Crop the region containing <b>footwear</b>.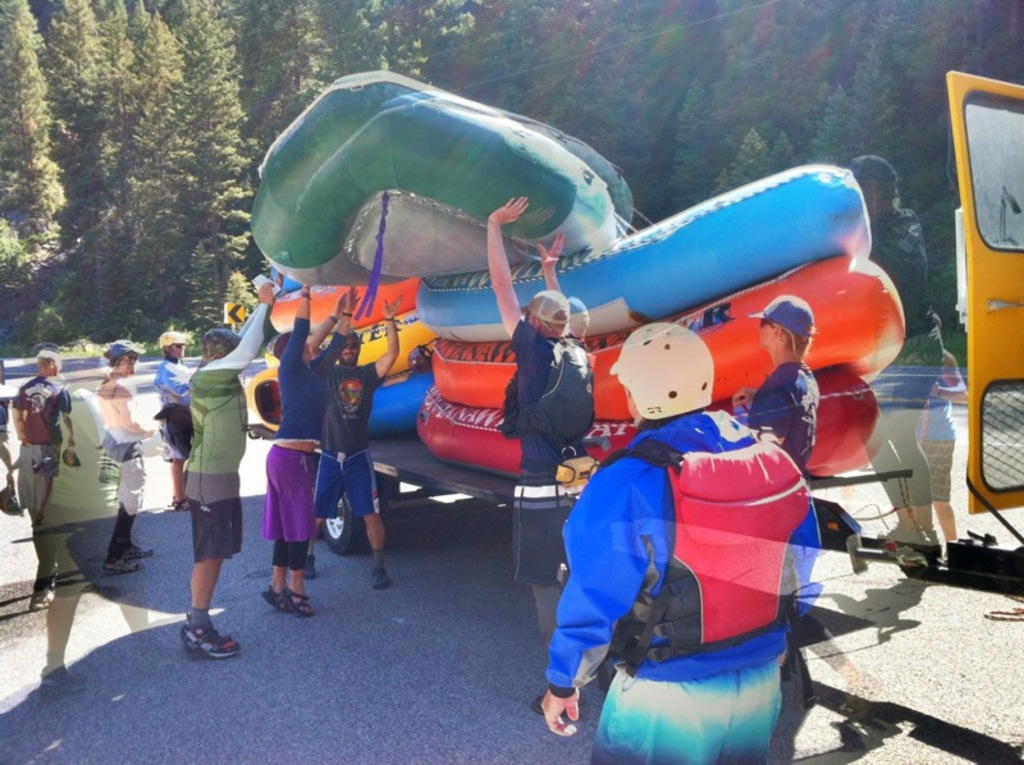
Crop region: bbox(535, 690, 581, 711).
